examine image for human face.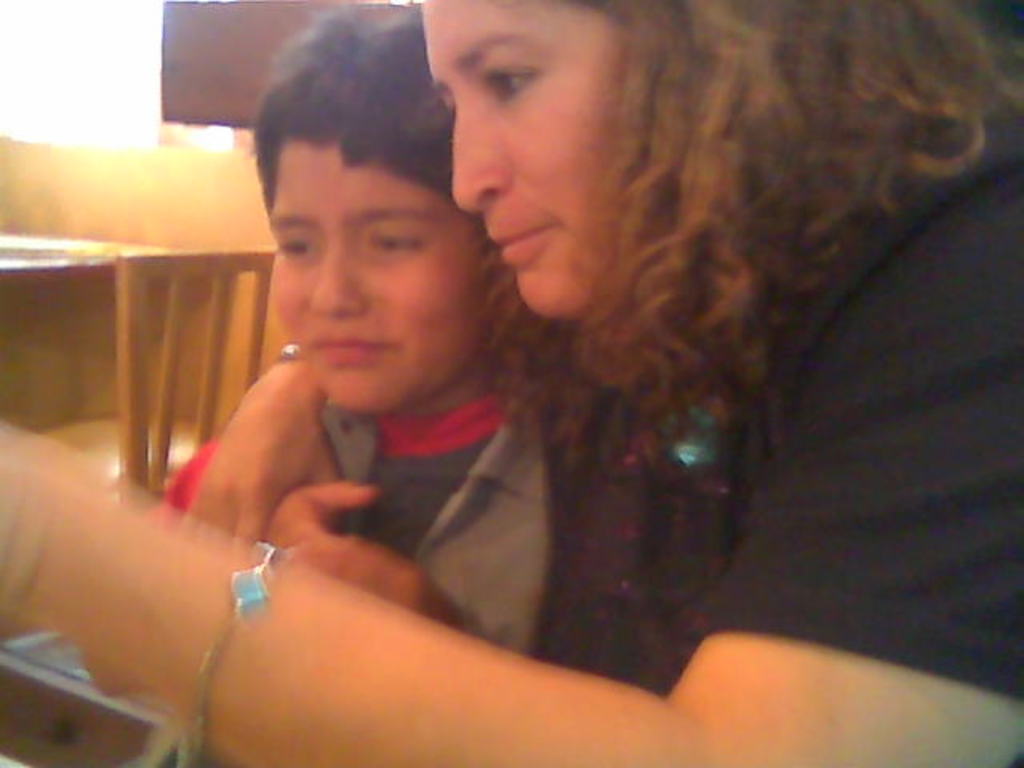
Examination result: detection(419, 0, 619, 317).
